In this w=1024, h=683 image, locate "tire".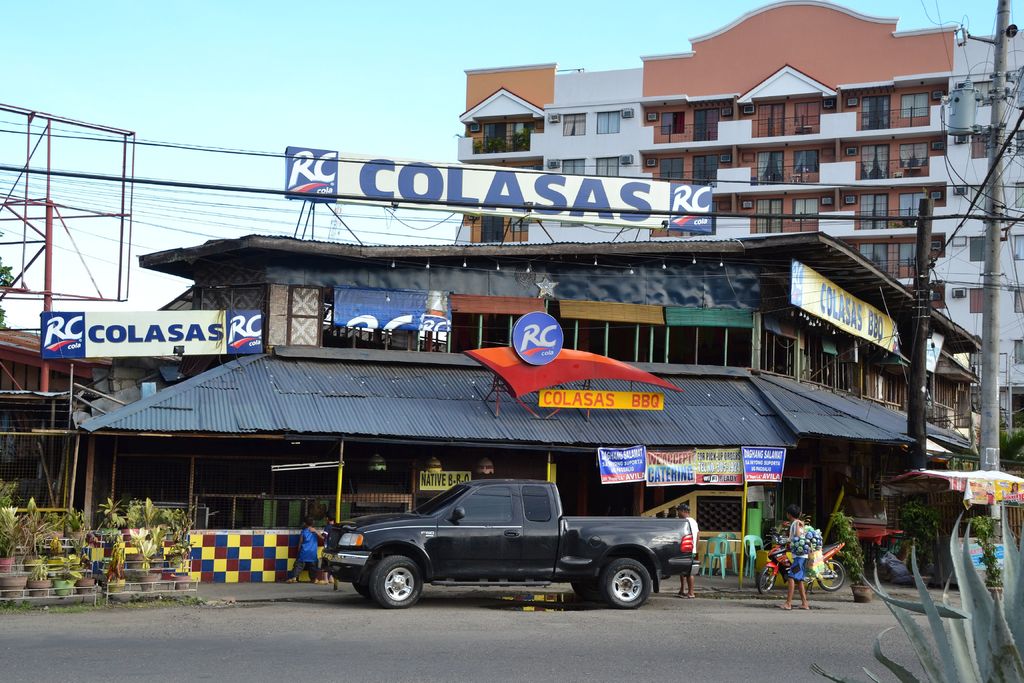
Bounding box: l=818, t=559, r=844, b=593.
